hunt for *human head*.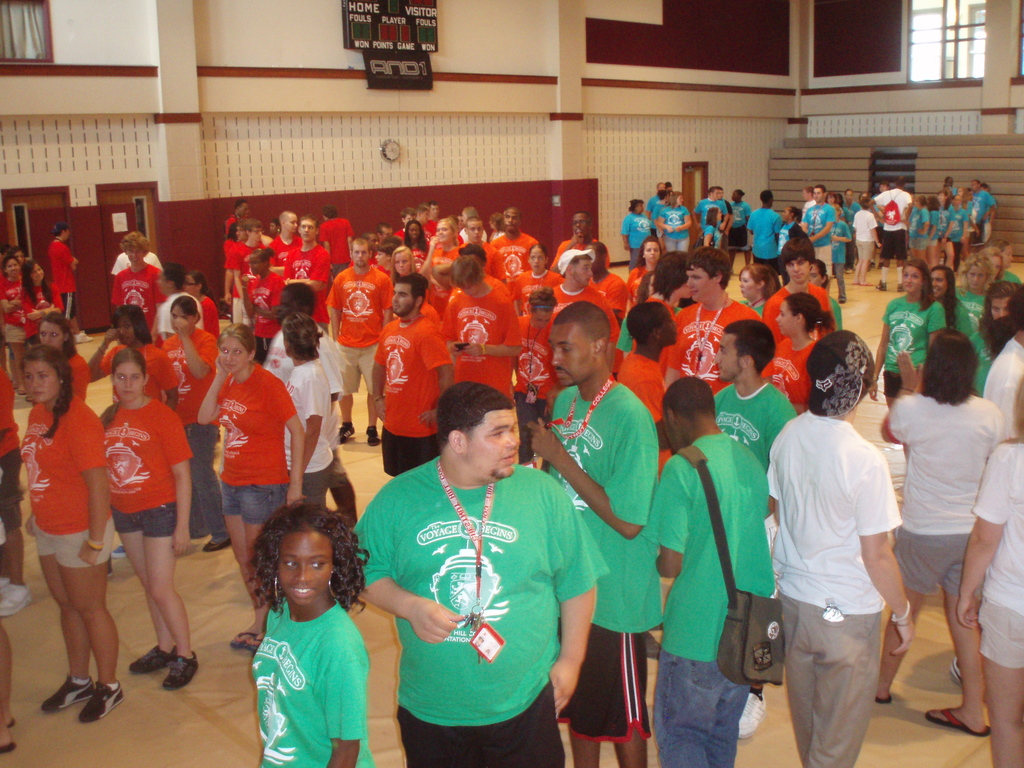
Hunted down at <box>660,375,717,450</box>.
